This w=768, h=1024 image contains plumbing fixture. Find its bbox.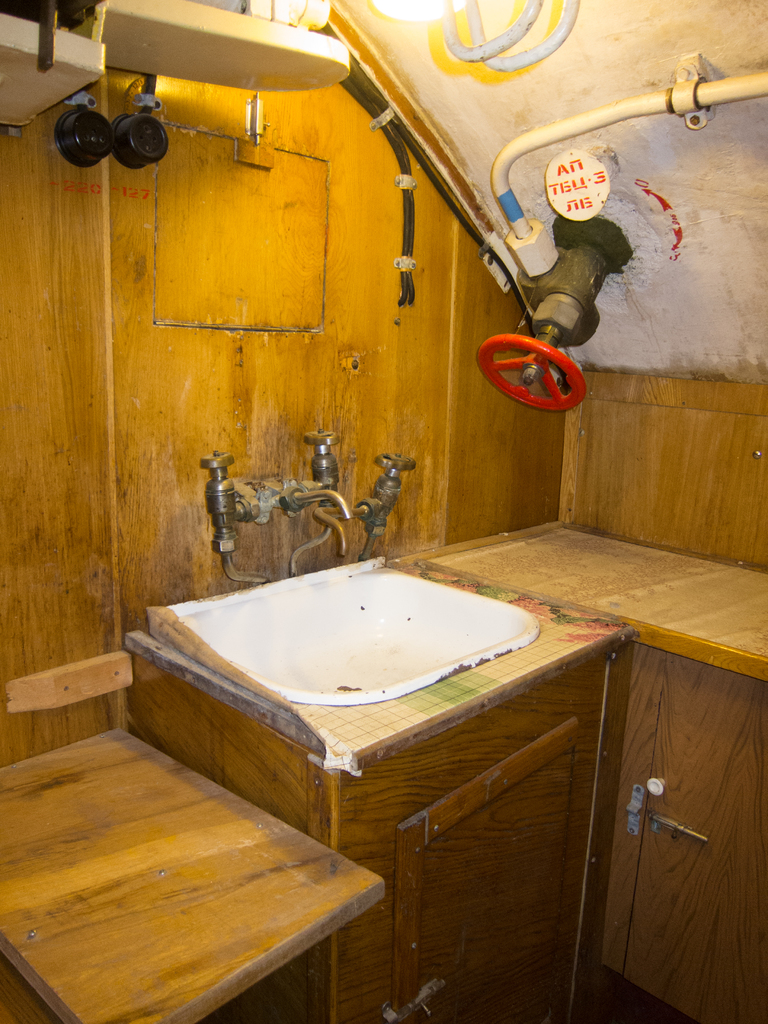
278,428,357,550.
